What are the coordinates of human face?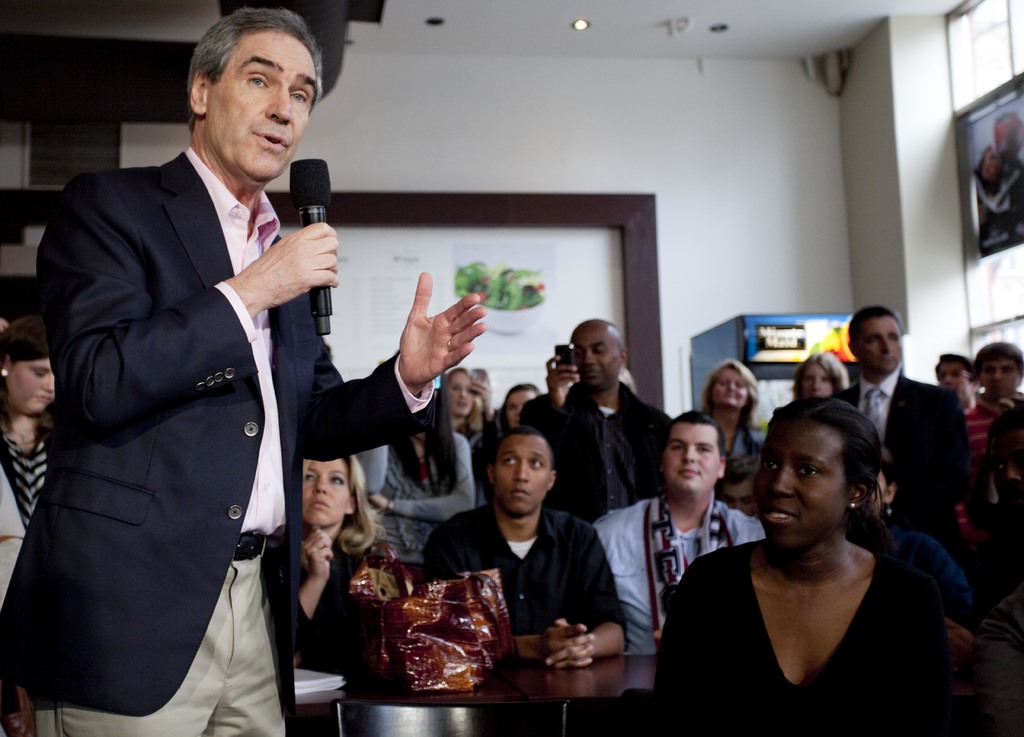
(862, 313, 903, 377).
